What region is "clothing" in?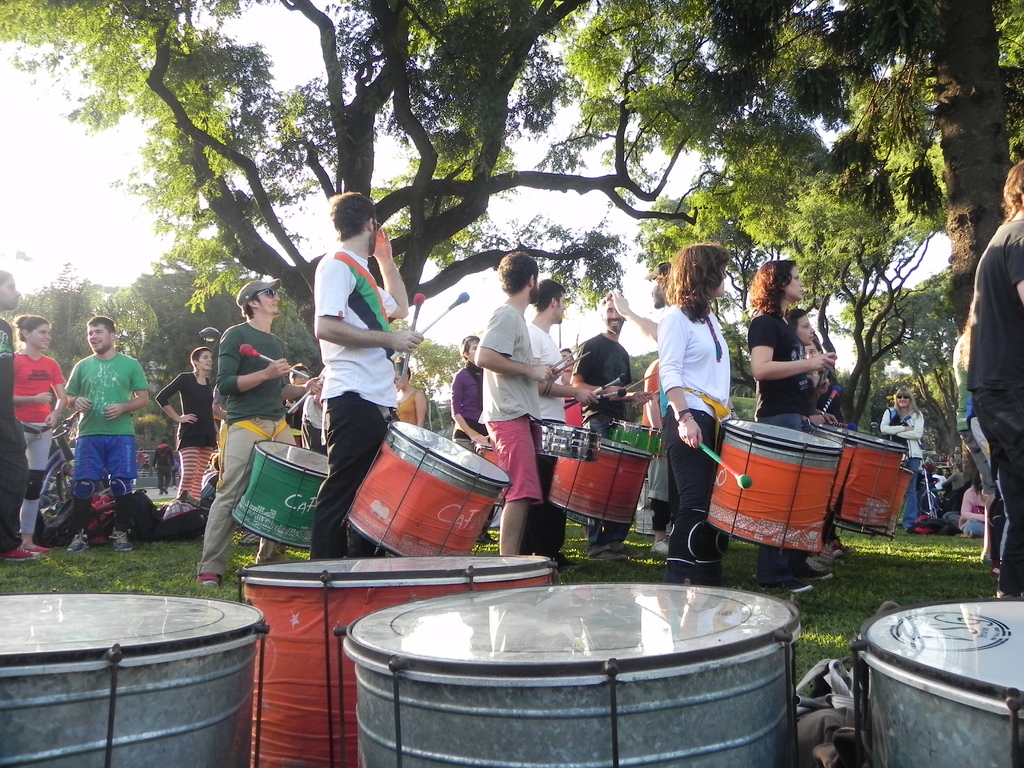
box=[0, 317, 29, 556].
